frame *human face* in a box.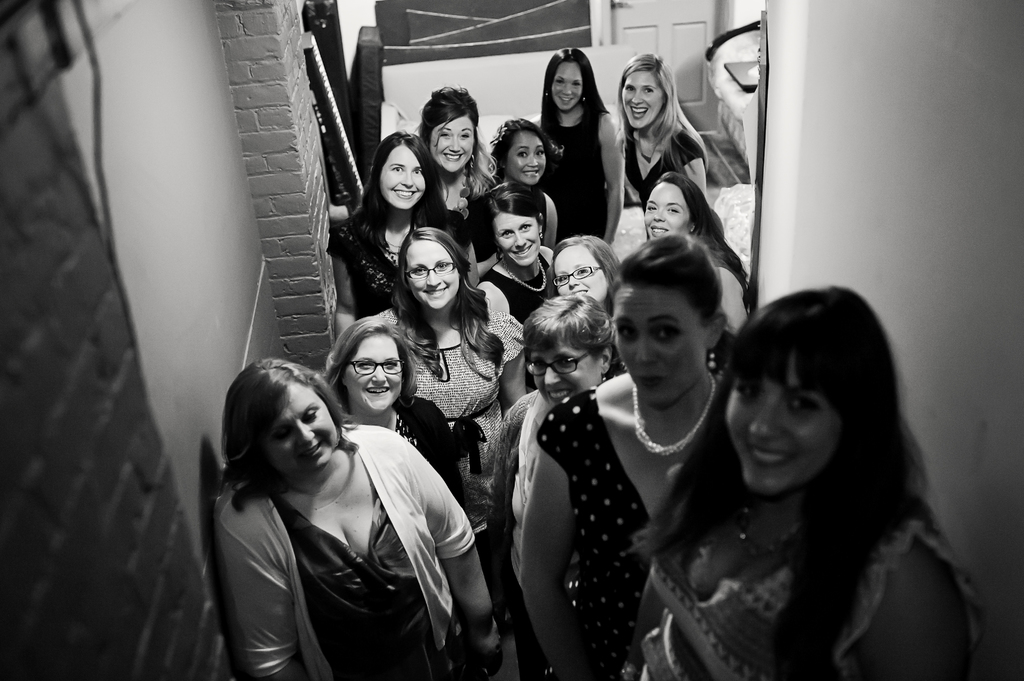
crop(723, 347, 844, 483).
